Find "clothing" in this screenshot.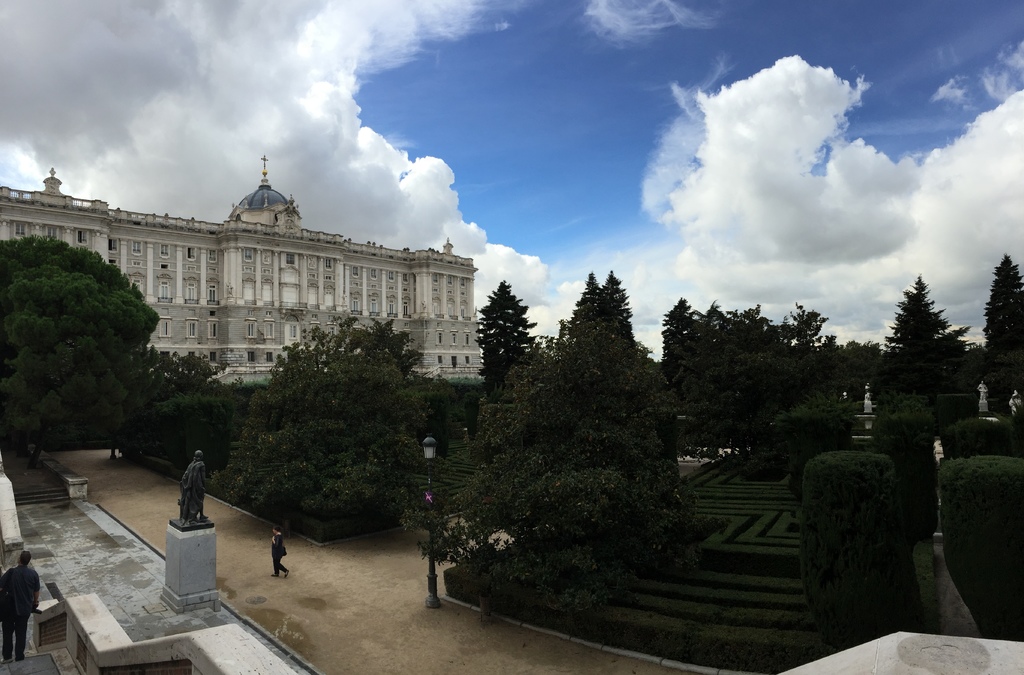
The bounding box for "clothing" is bbox(271, 532, 287, 578).
